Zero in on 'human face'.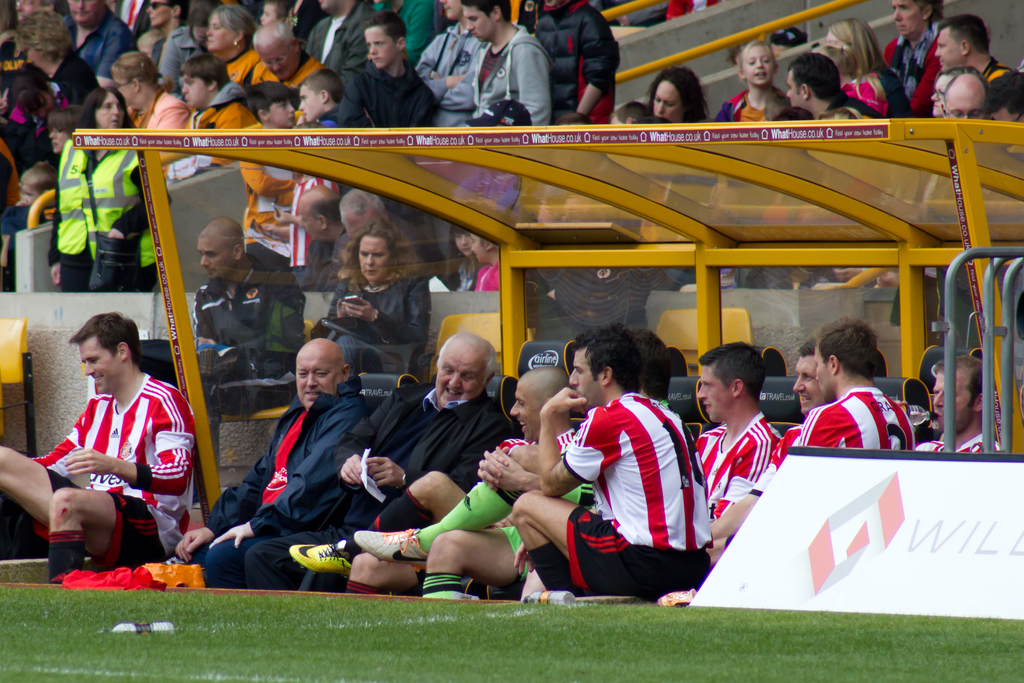
Zeroed in: <region>92, 86, 125, 132</region>.
